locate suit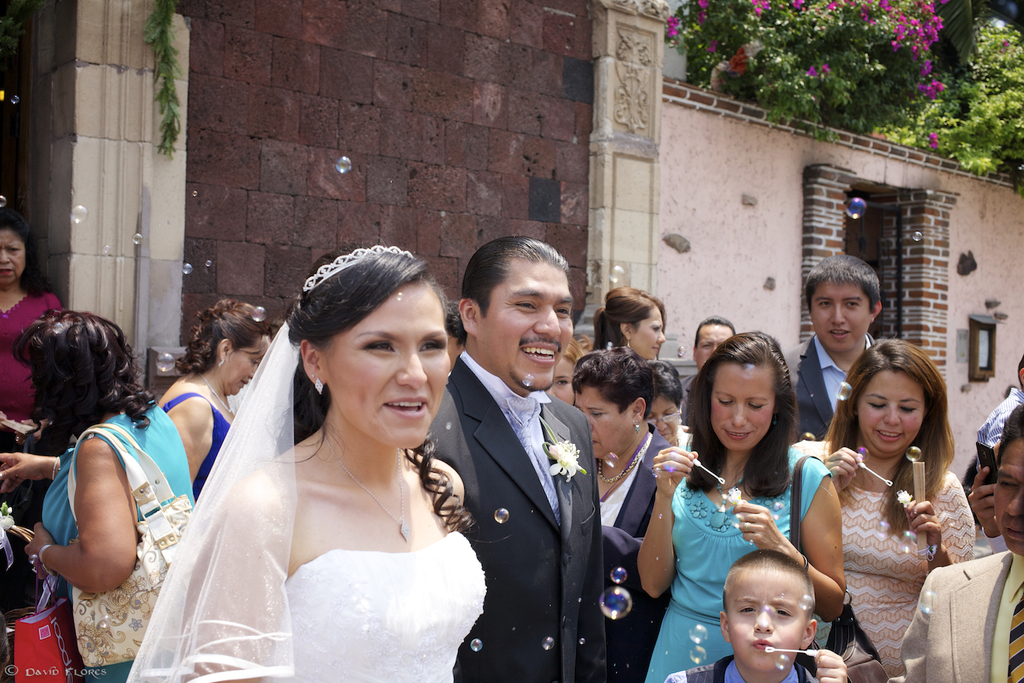
Rect(596, 423, 677, 680)
